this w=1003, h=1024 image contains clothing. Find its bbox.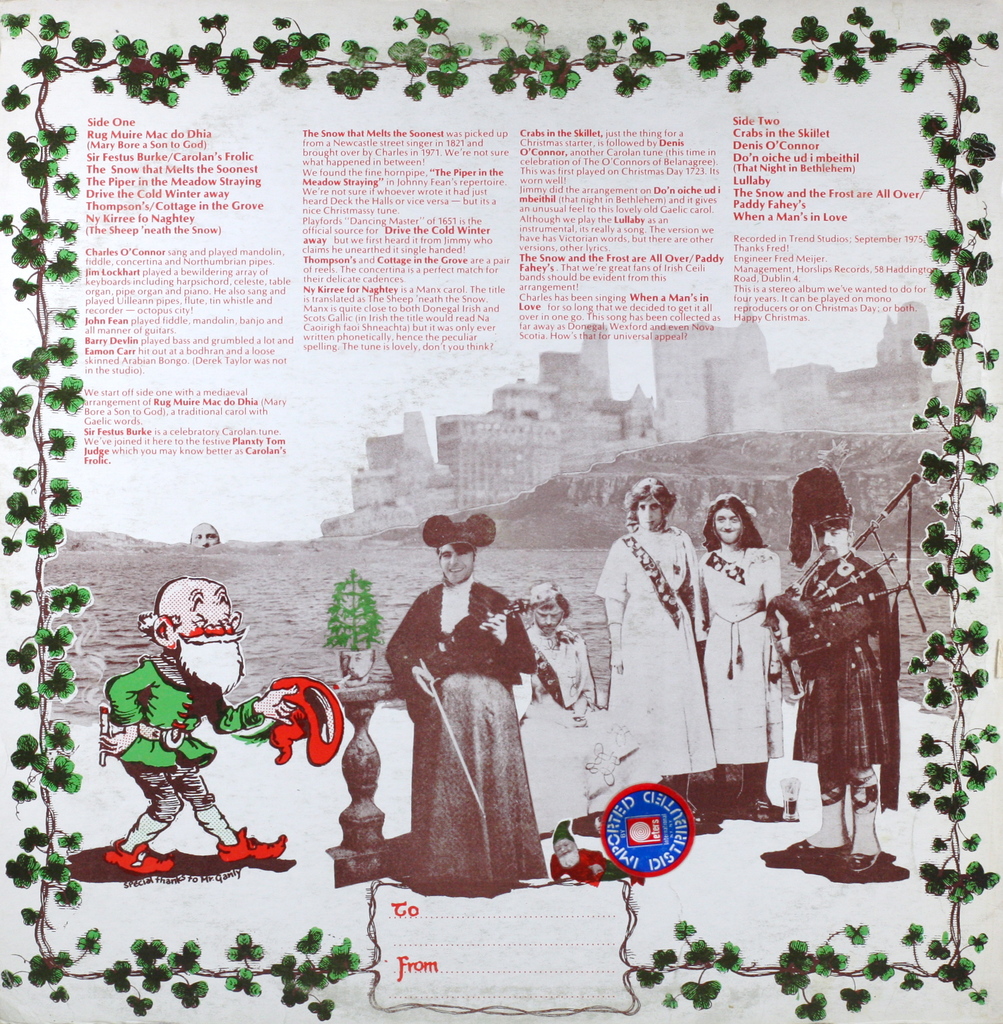
select_region(592, 520, 712, 798).
